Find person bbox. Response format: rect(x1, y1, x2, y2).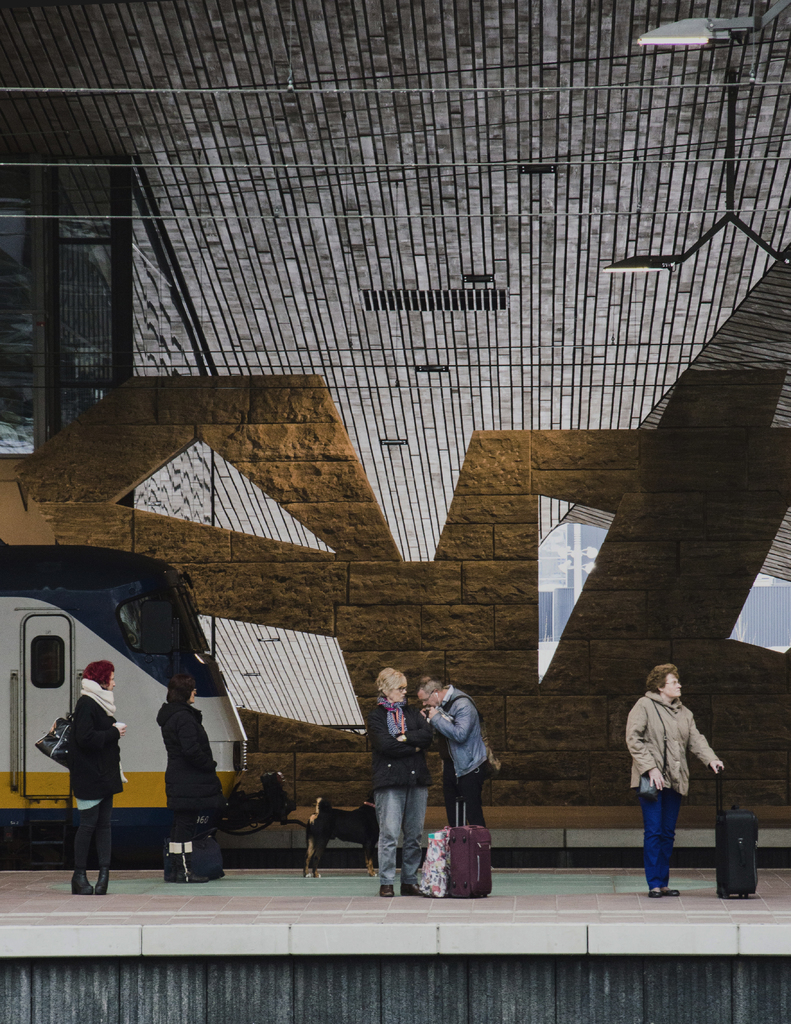
rect(625, 660, 725, 895).
